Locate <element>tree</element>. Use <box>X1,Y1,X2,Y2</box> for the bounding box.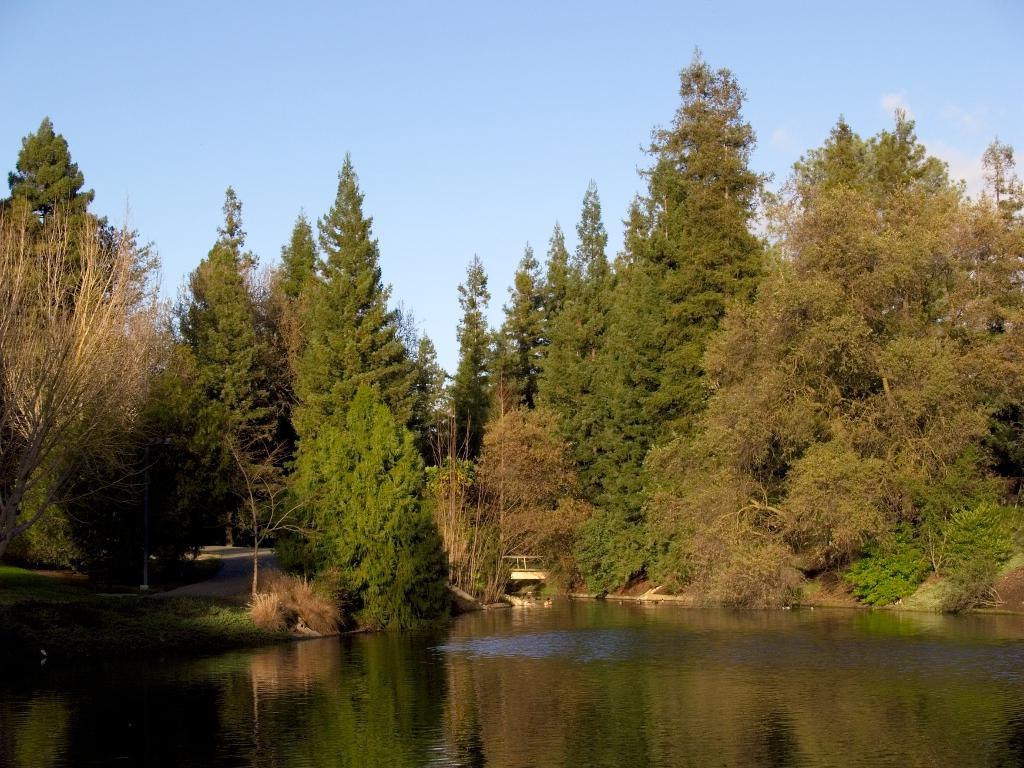
<box>280,145,424,458</box>.
